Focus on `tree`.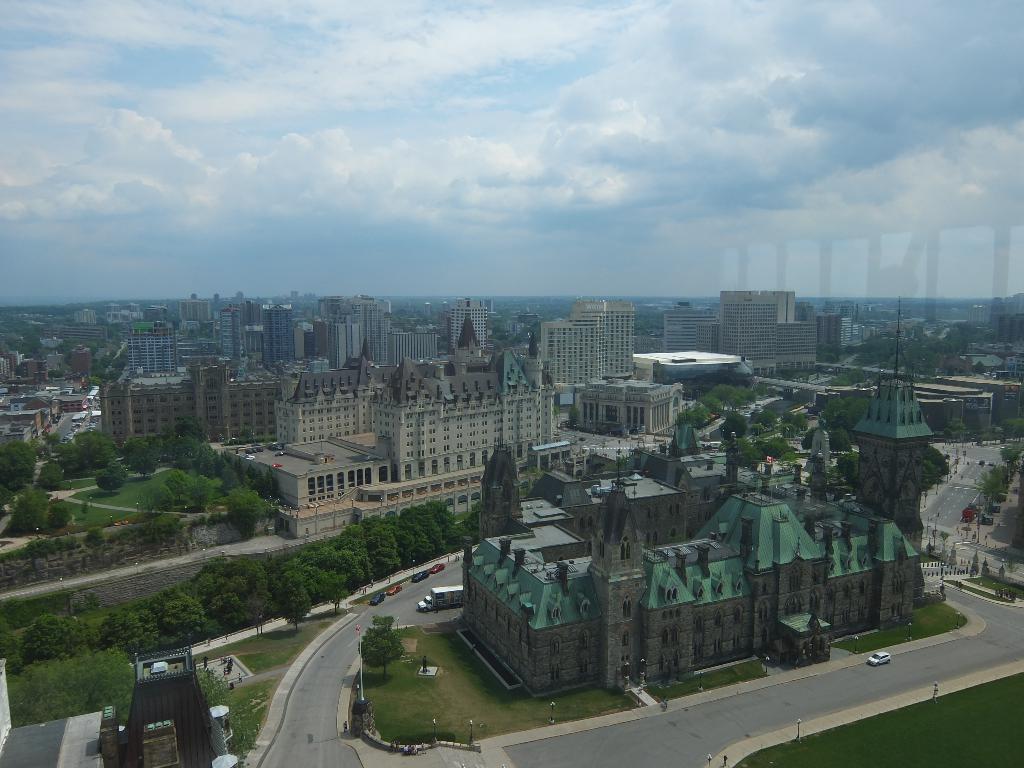
Focused at {"x1": 969, "y1": 552, "x2": 981, "y2": 579}.
